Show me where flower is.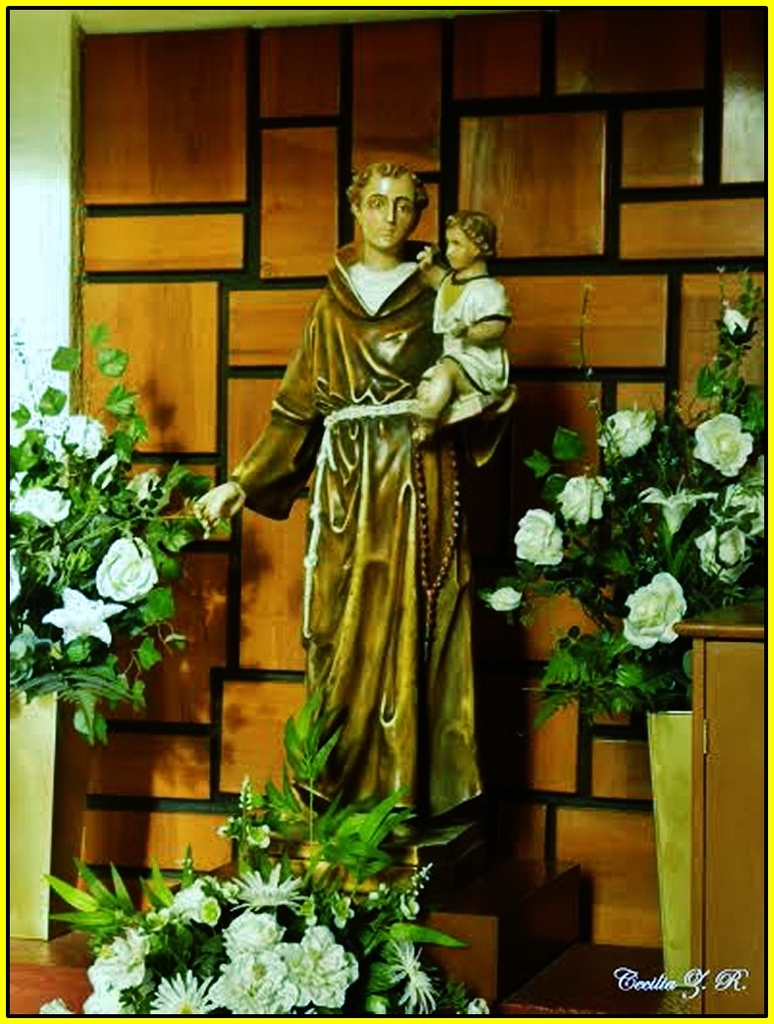
flower is at [x1=227, y1=907, x2=284, y2=950].
